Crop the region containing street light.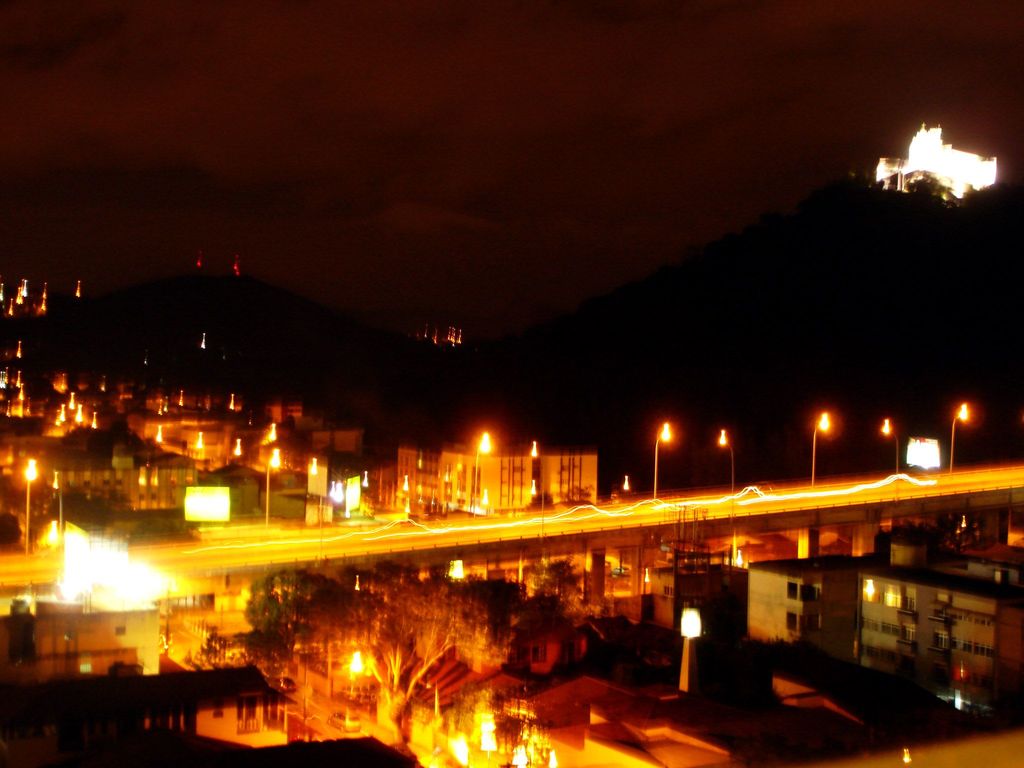
Crop region: (left=643, top=409, right=716, bottom=525).
